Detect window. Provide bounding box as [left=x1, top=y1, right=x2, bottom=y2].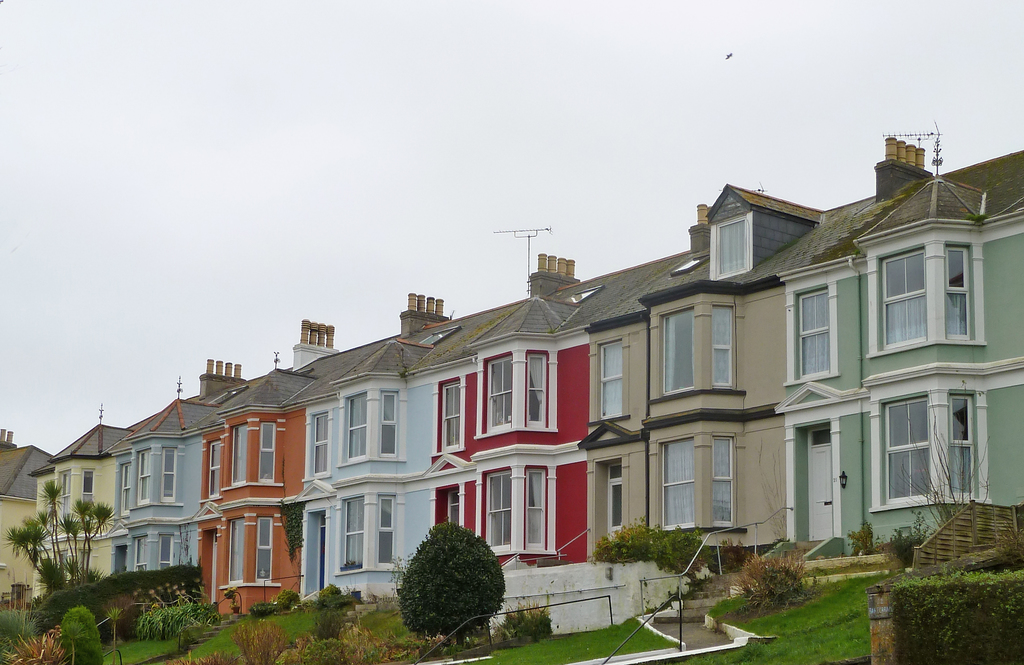
[left=232, top=425, right=250, bottom=484].
